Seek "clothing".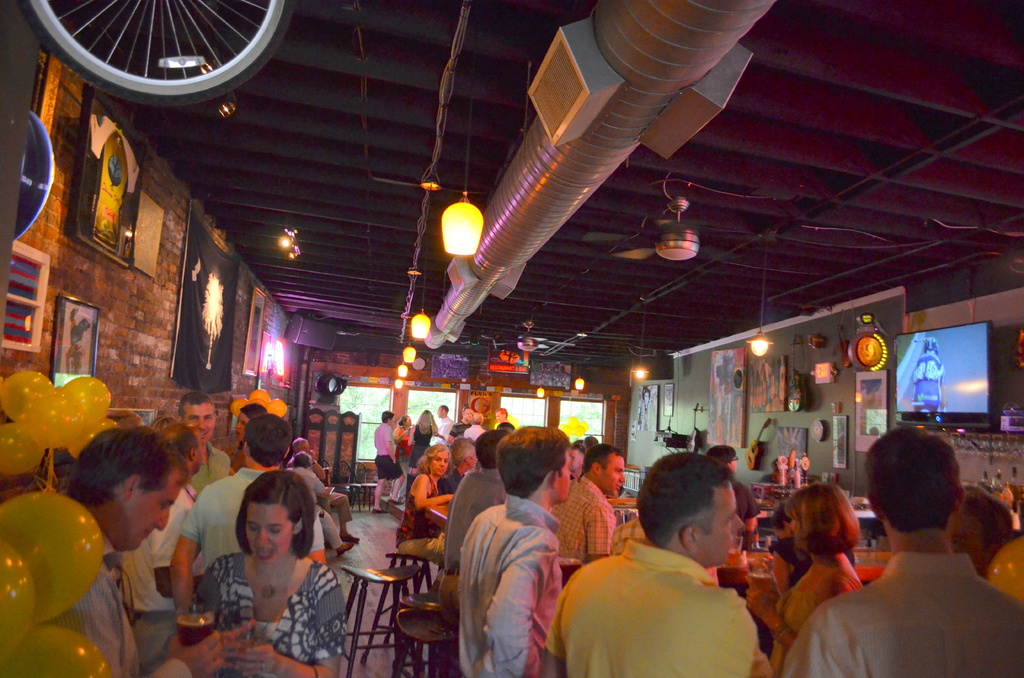
(132, 615, 182, 675).
